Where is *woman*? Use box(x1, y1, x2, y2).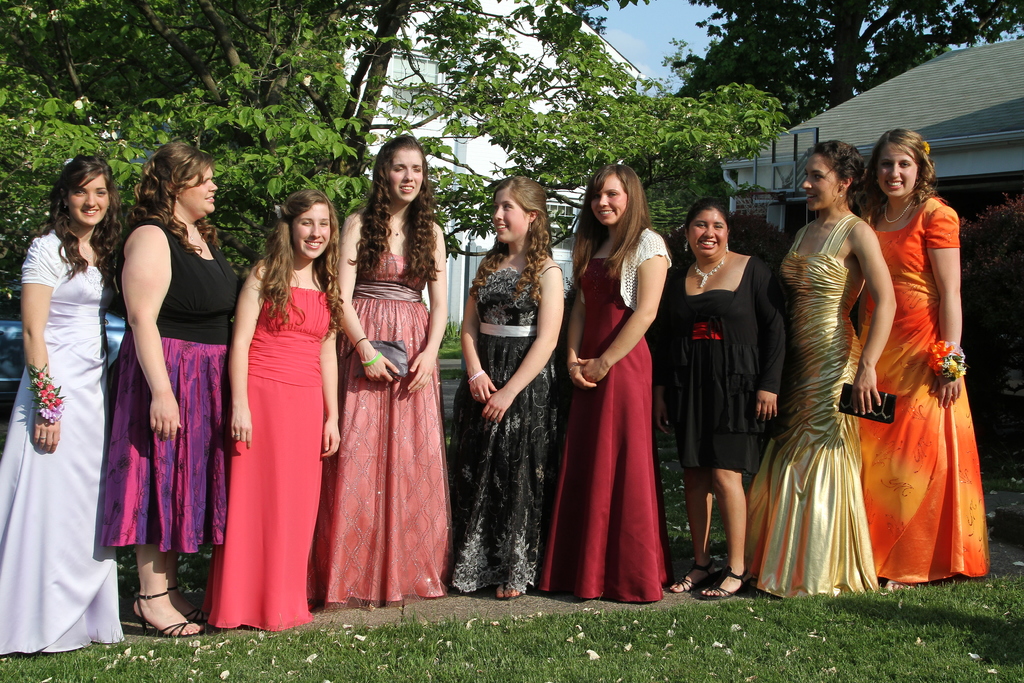
box(321, 129, 450, 613).
